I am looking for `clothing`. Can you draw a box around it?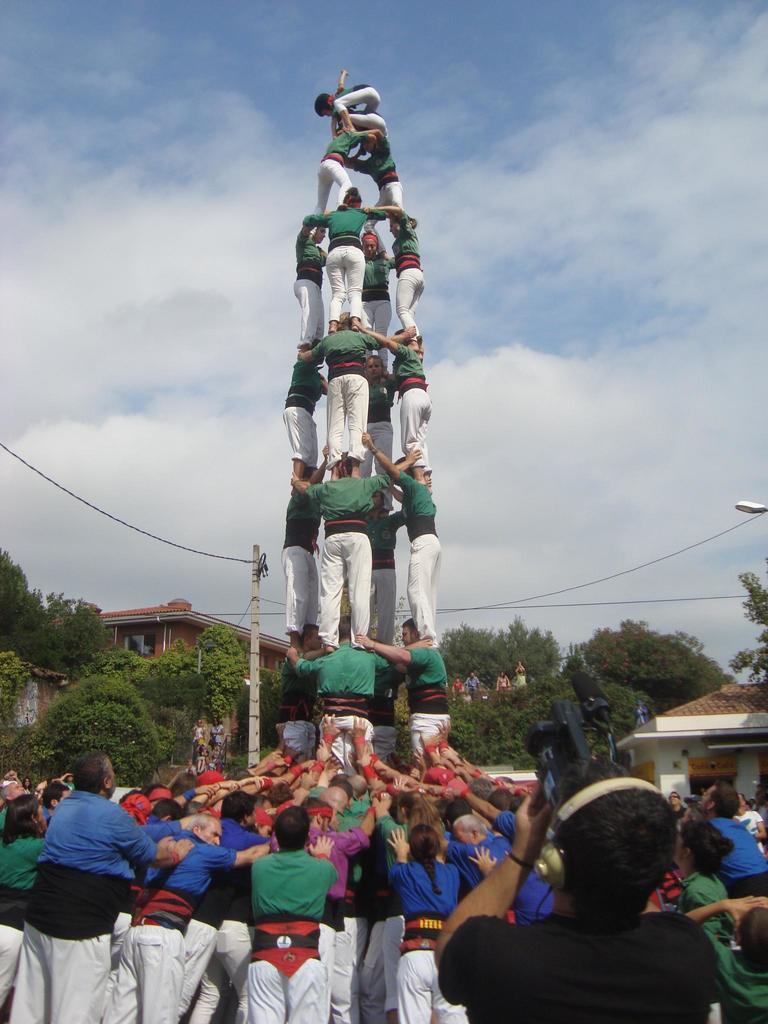
Sure, the bounding box is pyautogui.locateOnScreen(300, 205, 387, 317).
